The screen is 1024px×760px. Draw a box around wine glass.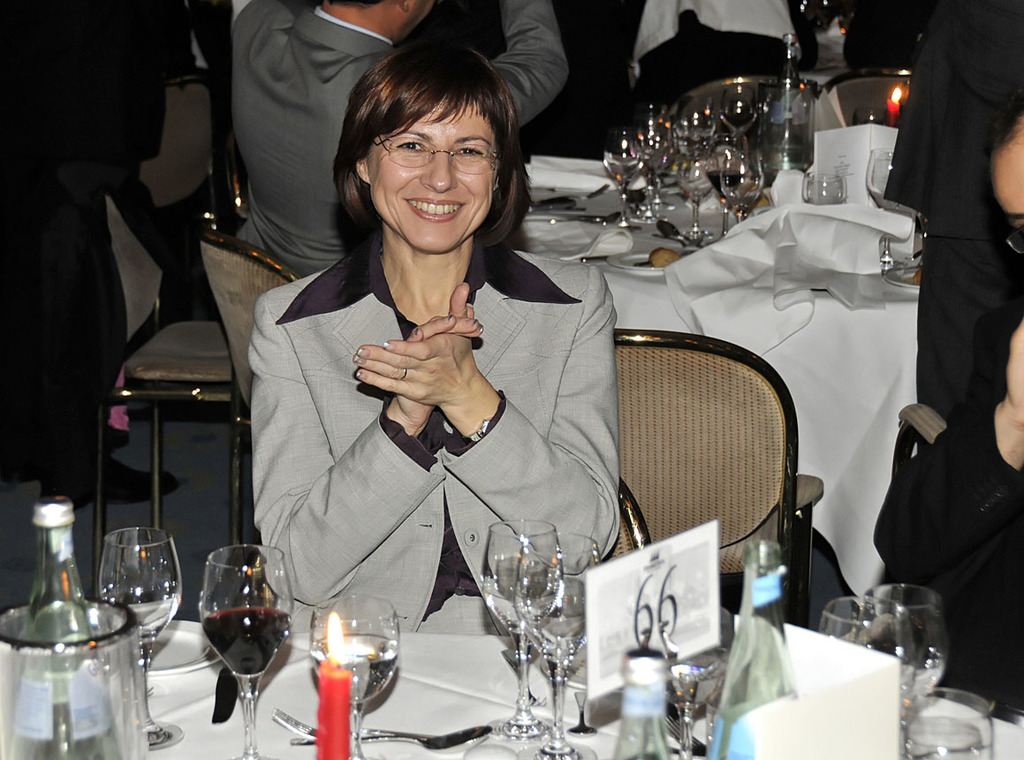
511,536,610,759.
